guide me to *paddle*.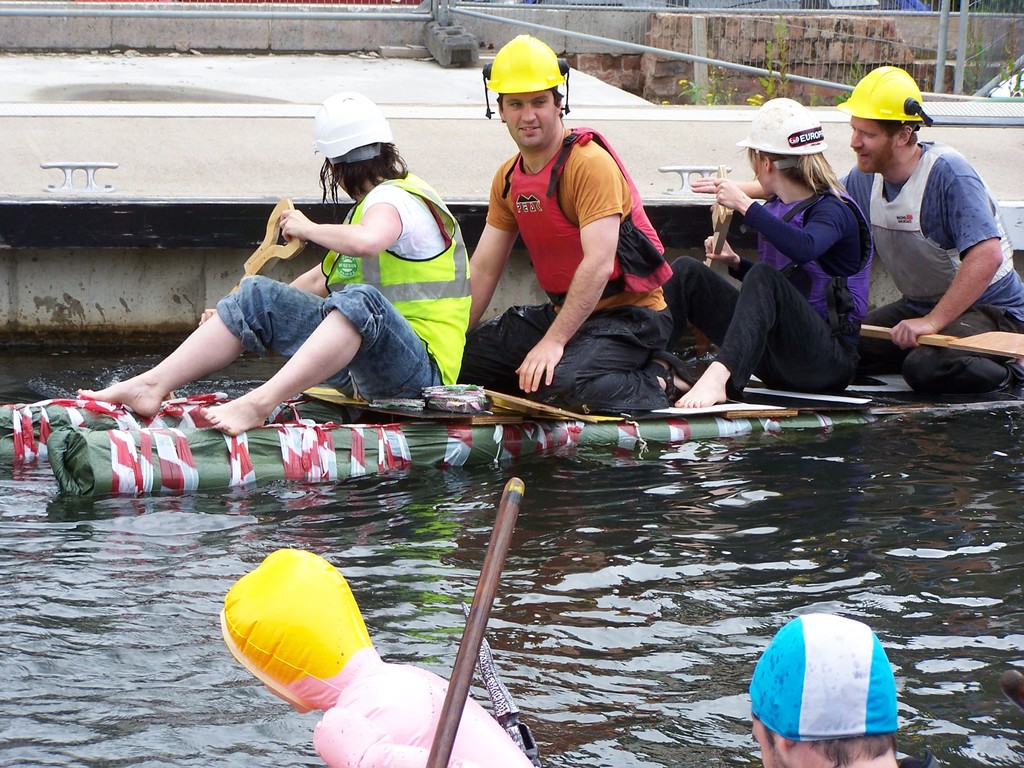
Guidance: left=1001, top=668, right=1023, bottom=709.
